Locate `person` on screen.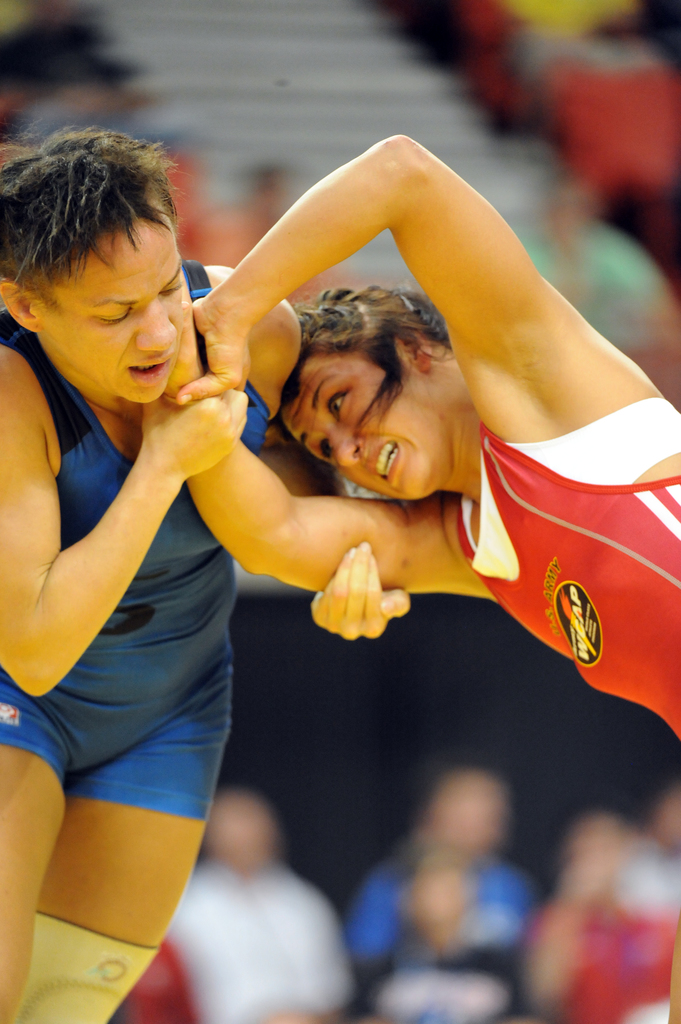
On screen at (x1=154, y1=803, x2=354, y2=1023).
